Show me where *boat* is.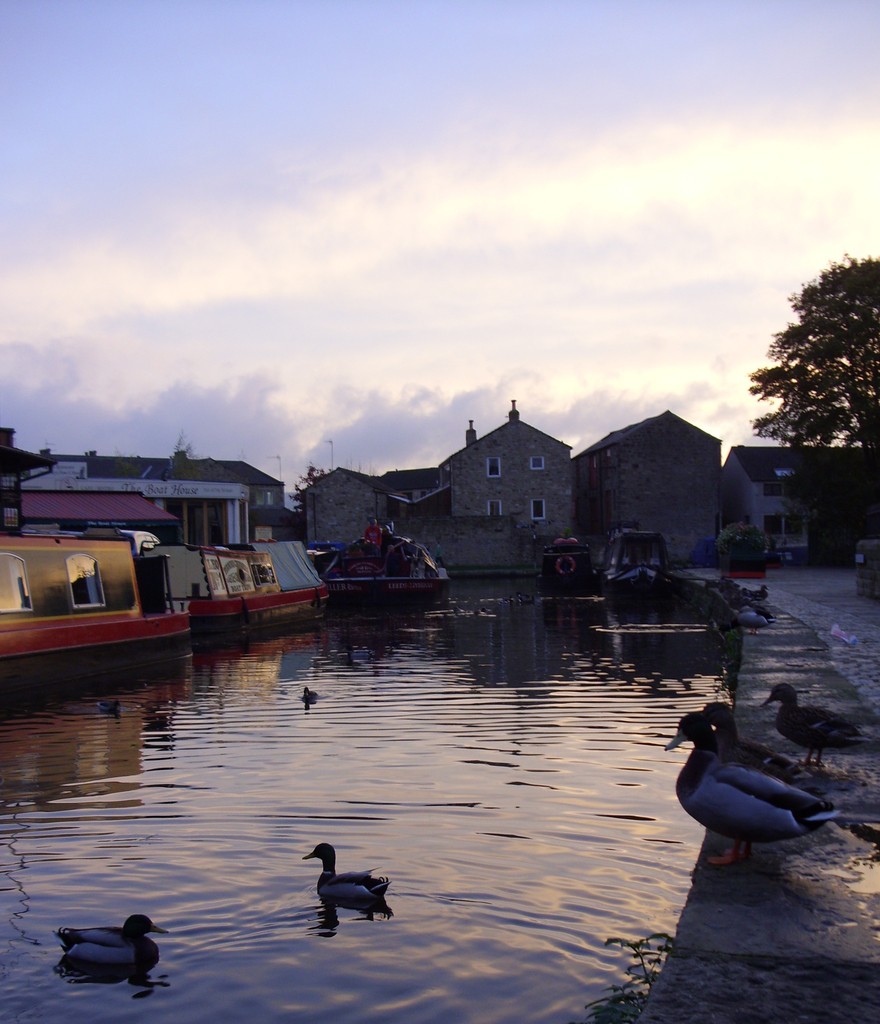
*boat* is at BBox(537, 534, 598, 596).
